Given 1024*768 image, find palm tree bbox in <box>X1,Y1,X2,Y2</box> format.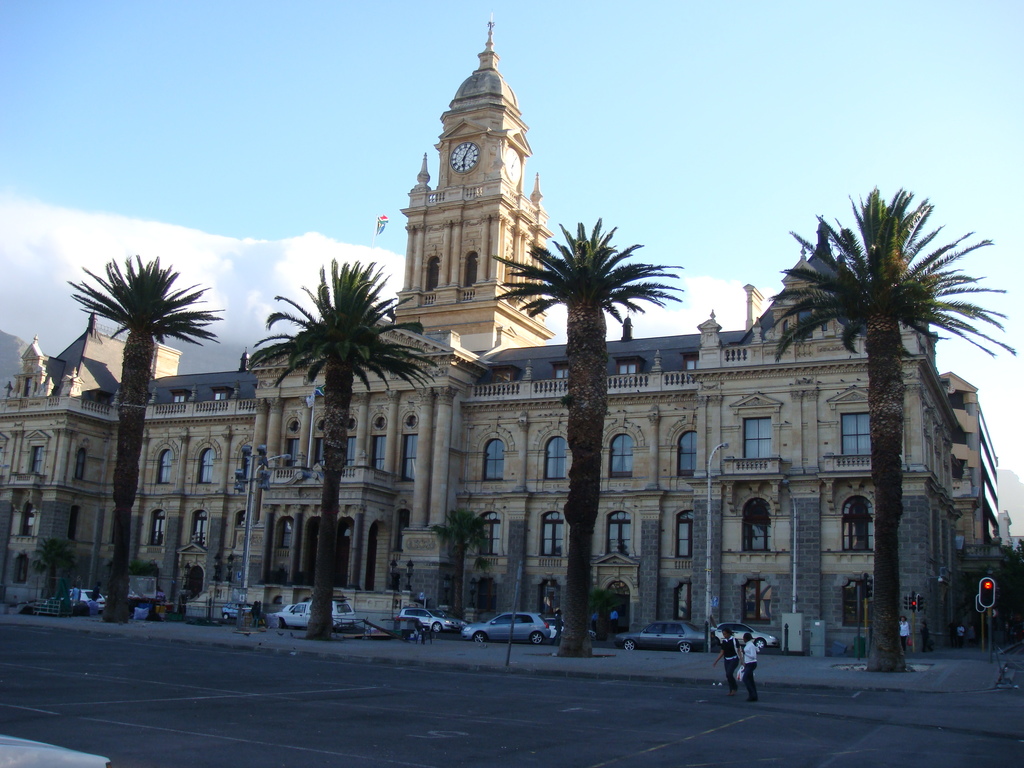
<box>506,224,643,674</box>.
